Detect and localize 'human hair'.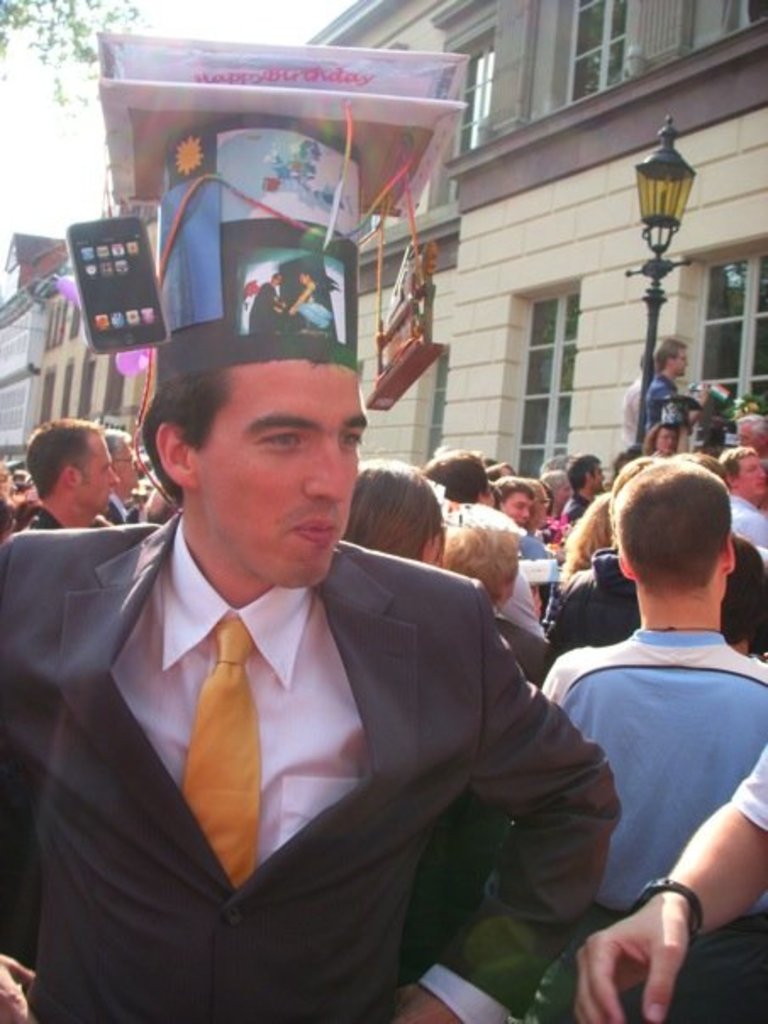
Localized at <box>561,493,607,590</box>.
